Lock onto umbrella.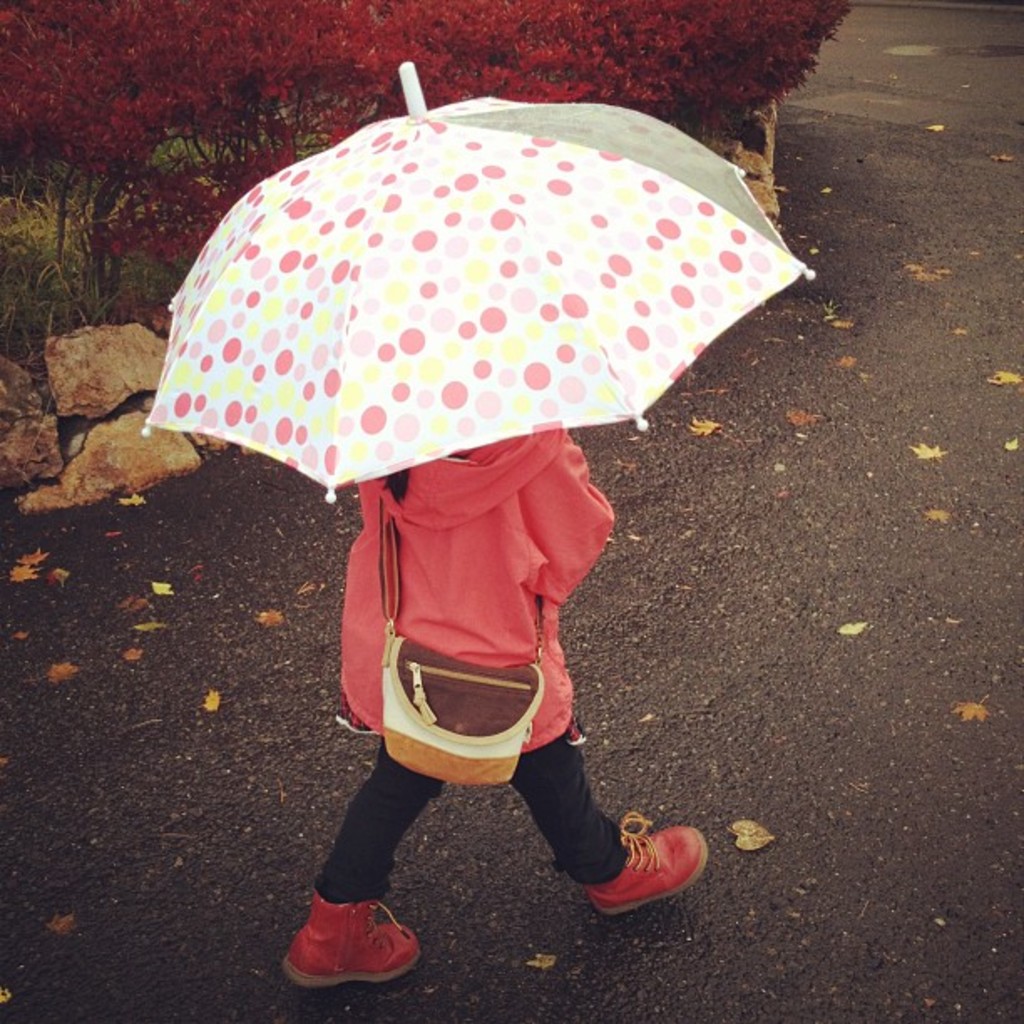
Locked: (x1=139, y1=67, x2=848, y2=495).
